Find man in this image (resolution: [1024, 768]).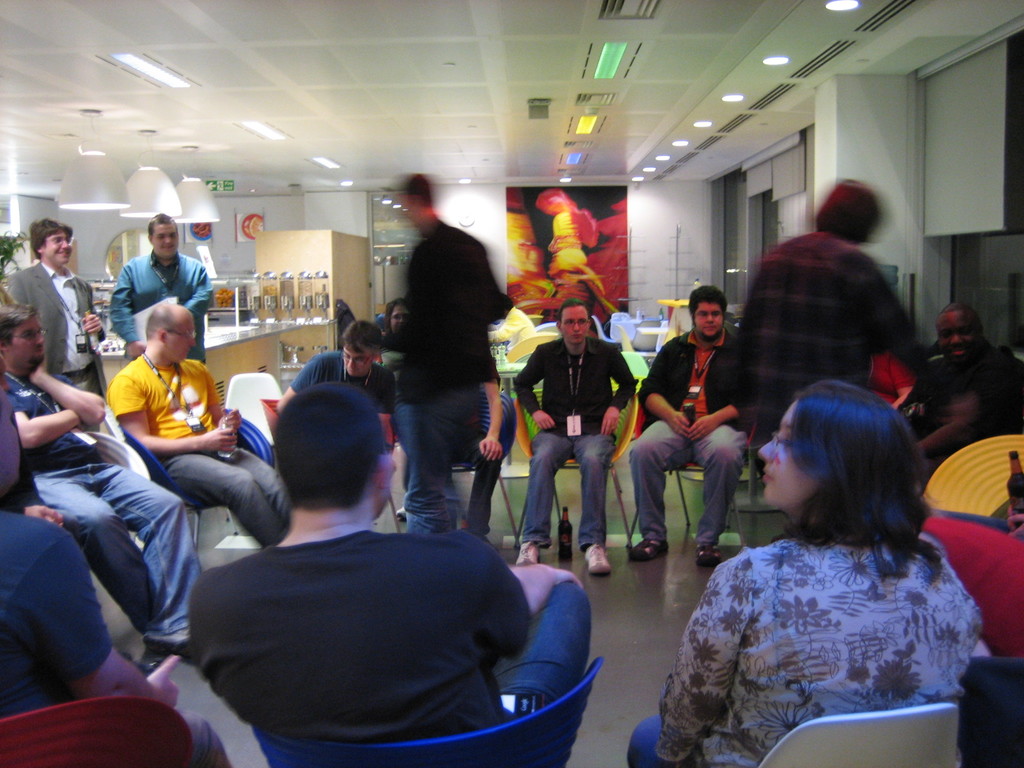
x1=734, y1=180, x2=910, y2=457.
